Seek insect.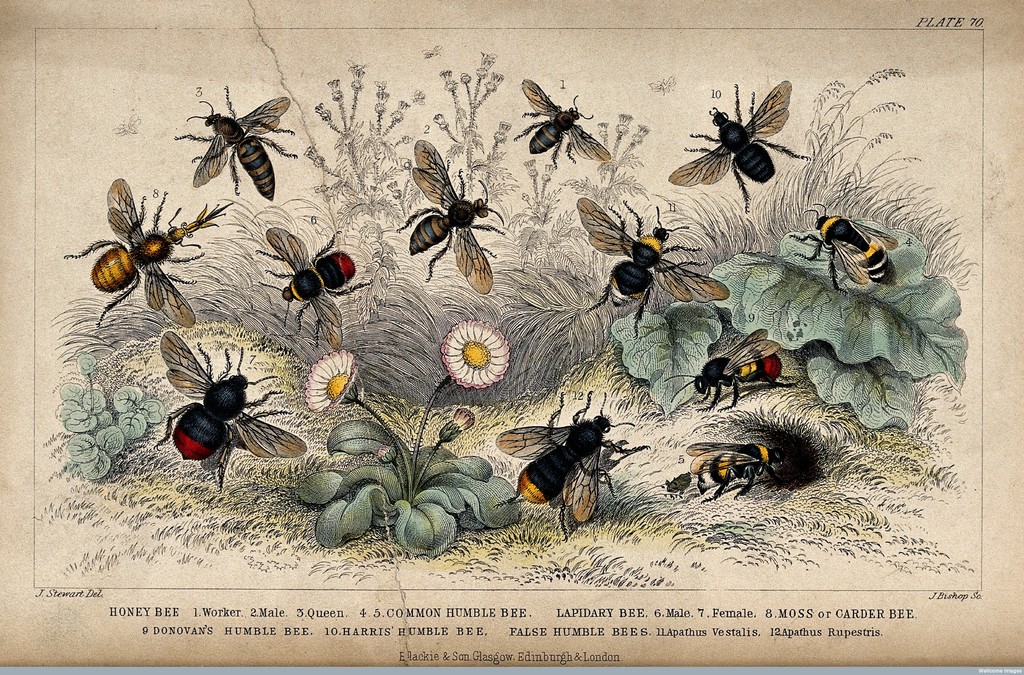
bbox(65, 177, 231, 329).
